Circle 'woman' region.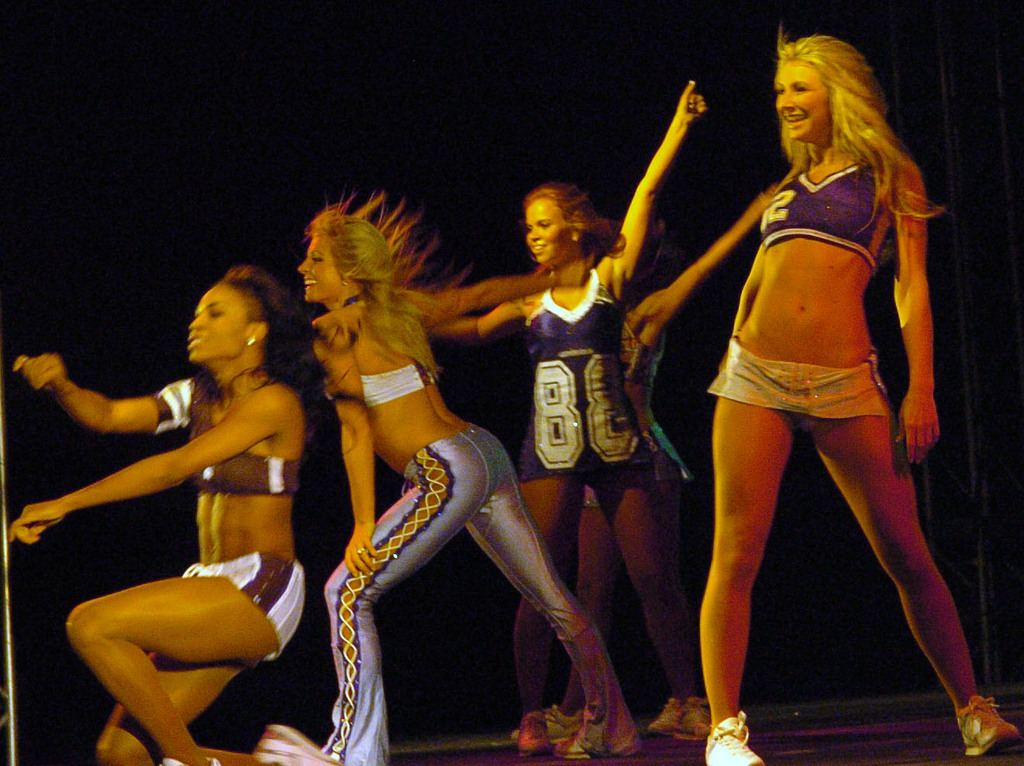
Region: <box>507,190,776,738</box>.
